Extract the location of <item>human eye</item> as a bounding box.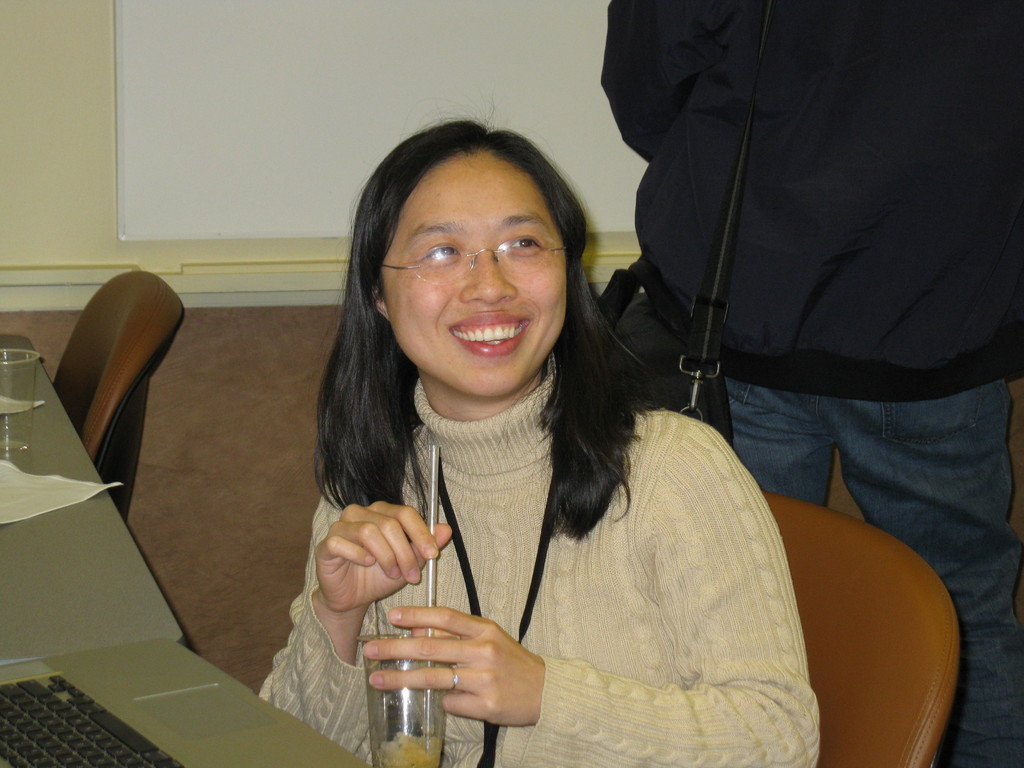
l=417, t=241, r=461, b=269.
